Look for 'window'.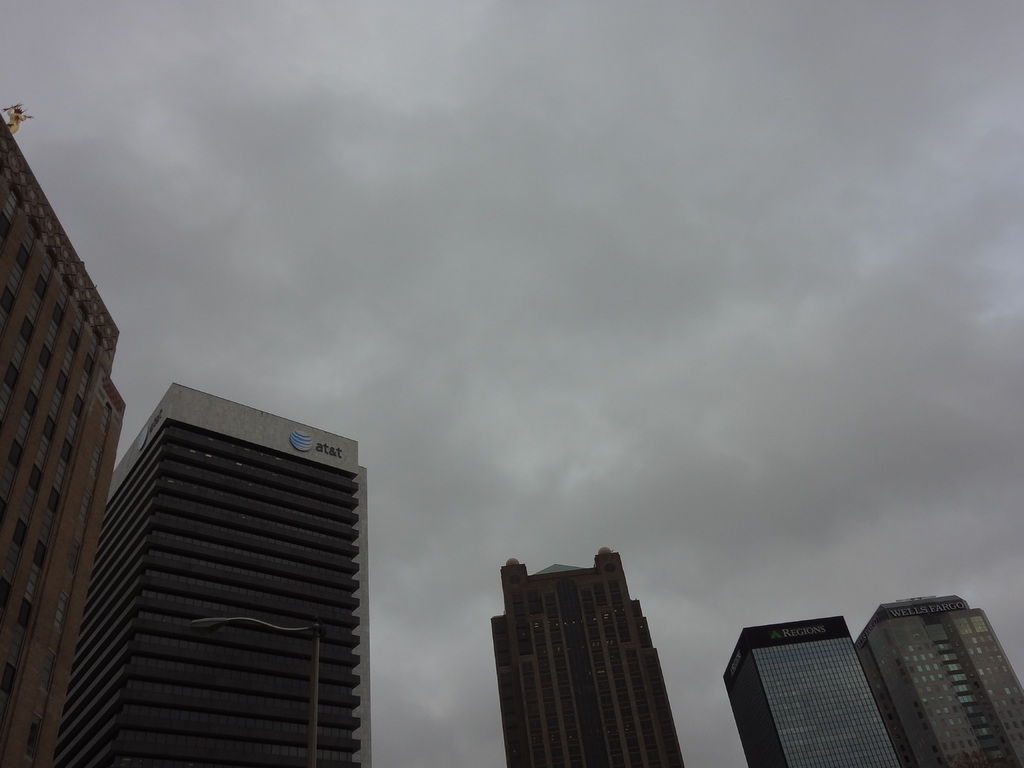
Found: x1=61, y1=437, x2=74, y2=463.
